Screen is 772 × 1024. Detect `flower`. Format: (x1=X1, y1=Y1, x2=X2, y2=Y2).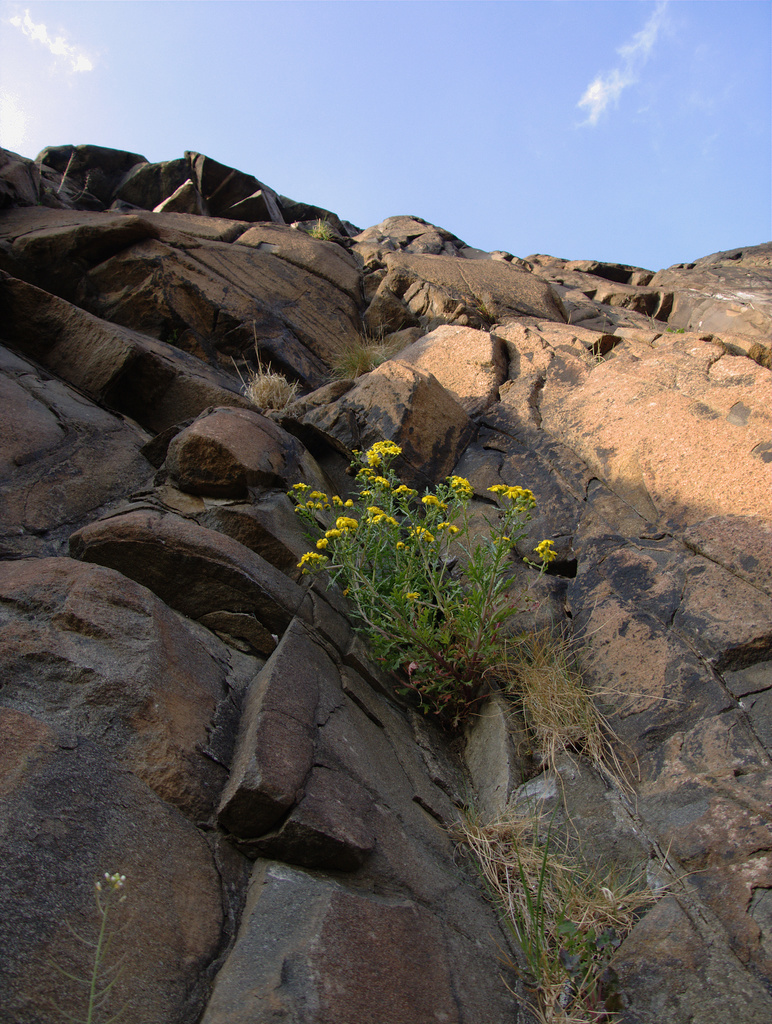
(x1=300, y1=547, x2=328, y2=566).
